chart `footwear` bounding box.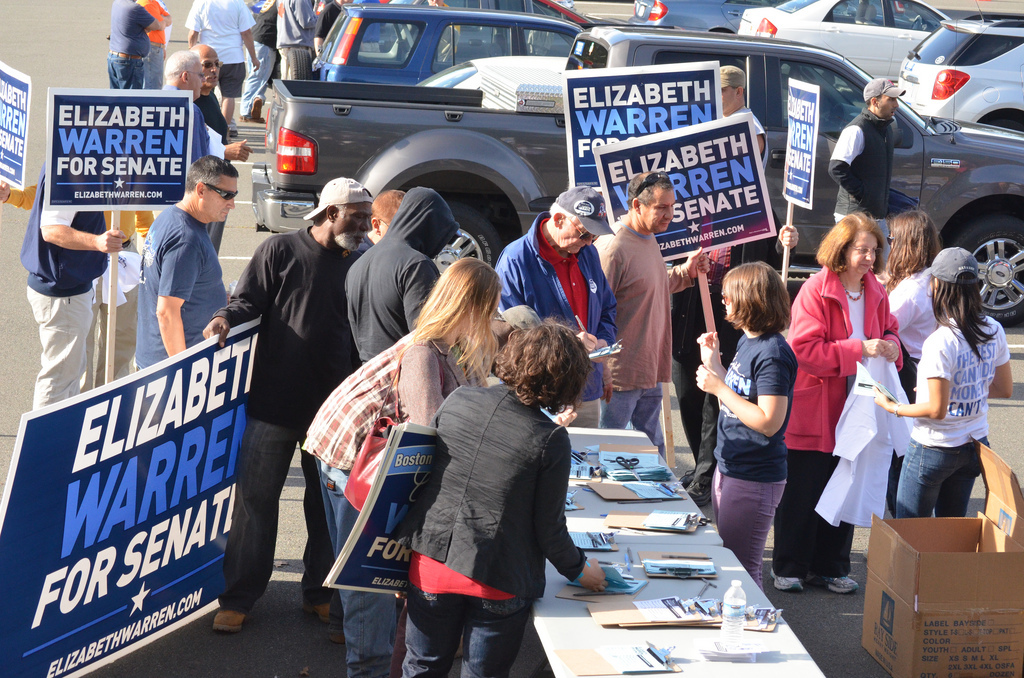
Charted: 770 566 802 592.
